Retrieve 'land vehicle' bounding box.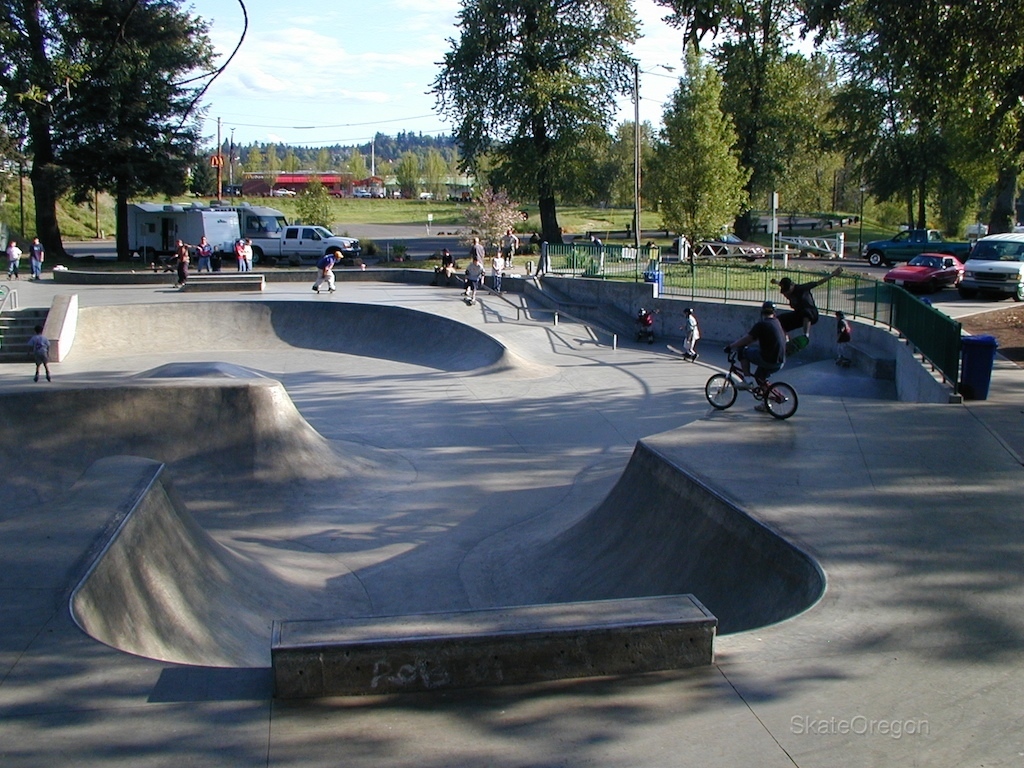
Bounding box: select_region(669, 230, 769, 265).
